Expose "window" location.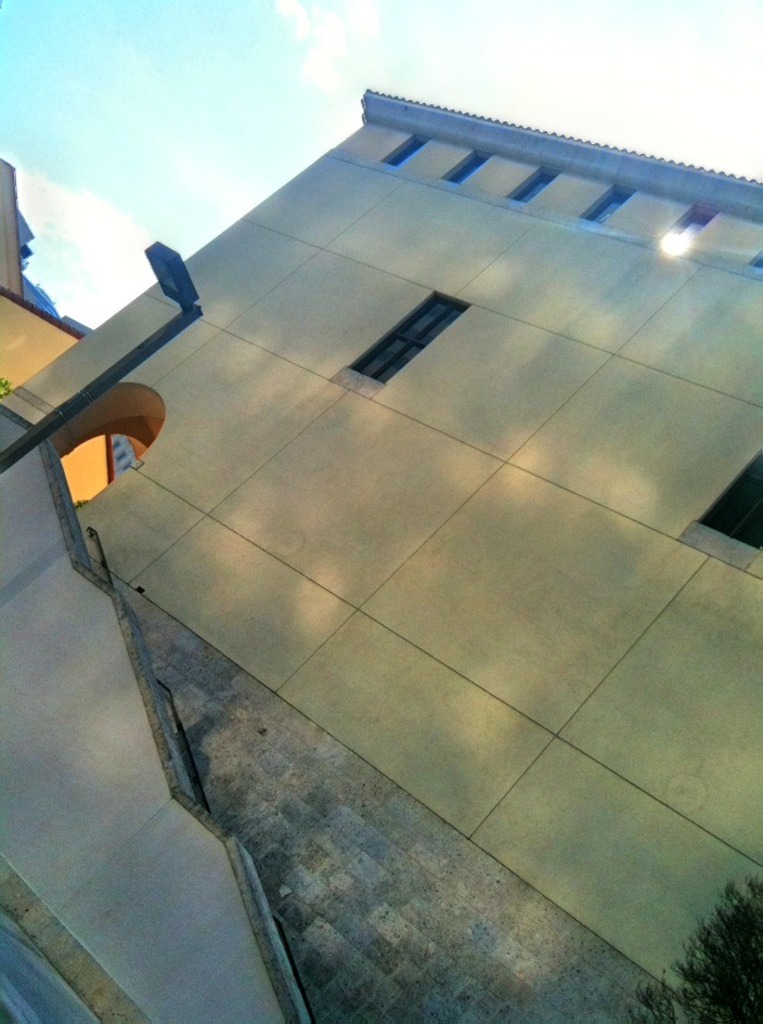
Exposed at 508/165/564/203.
